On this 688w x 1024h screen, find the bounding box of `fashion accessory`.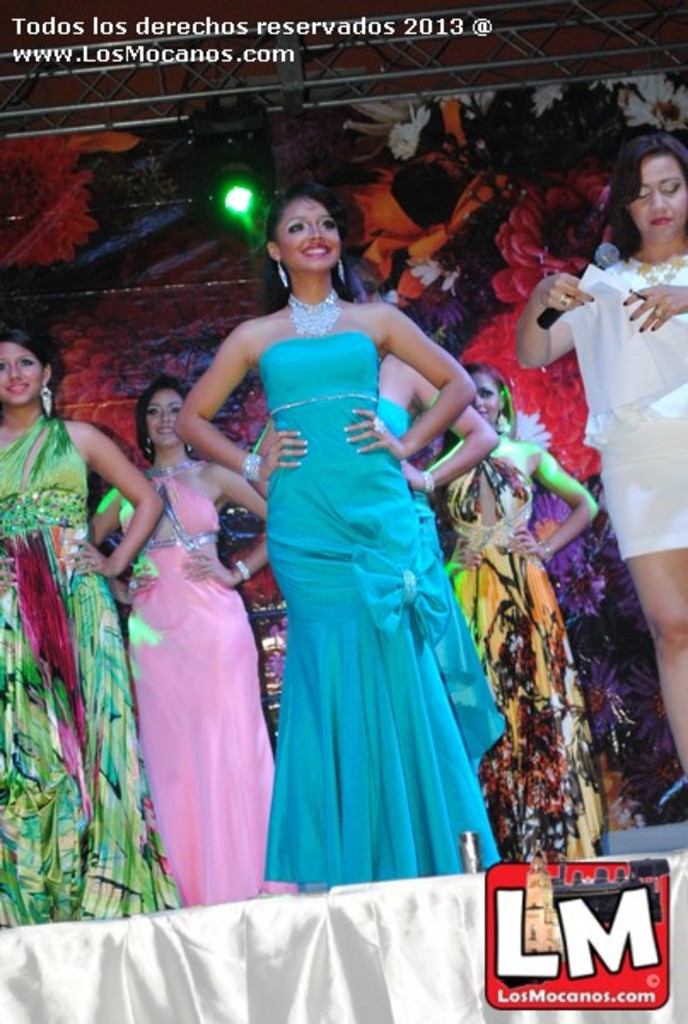
Bounding box: rect(497, 411, 509, 432).
